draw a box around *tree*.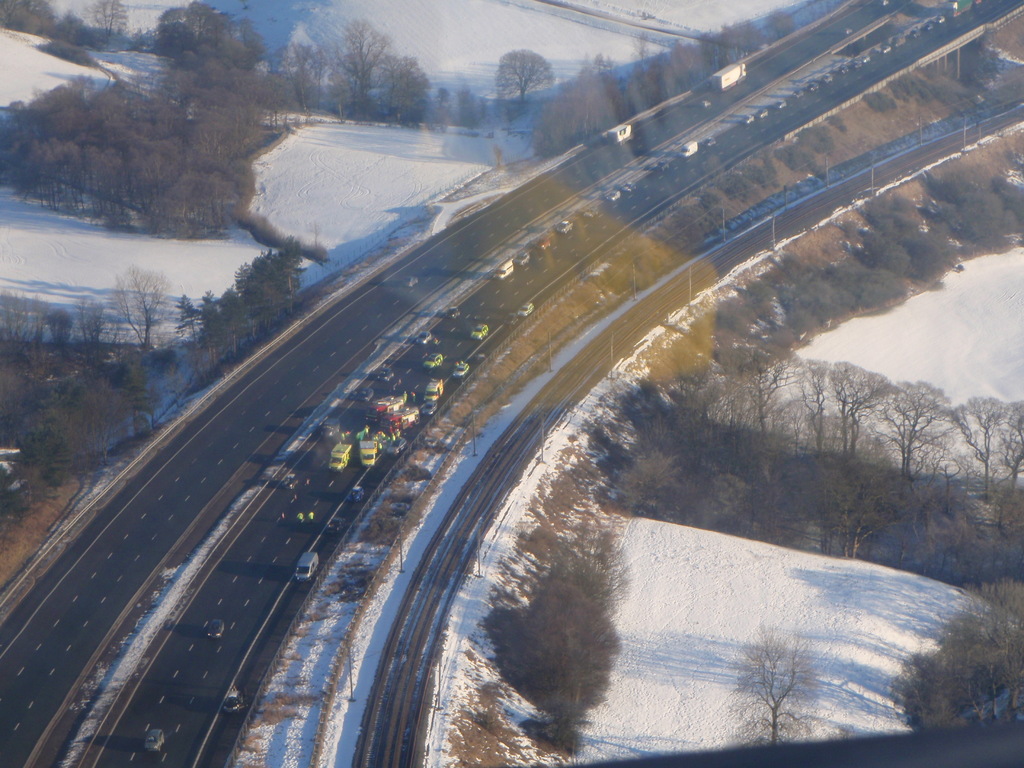
405, 36, 522, 102.
